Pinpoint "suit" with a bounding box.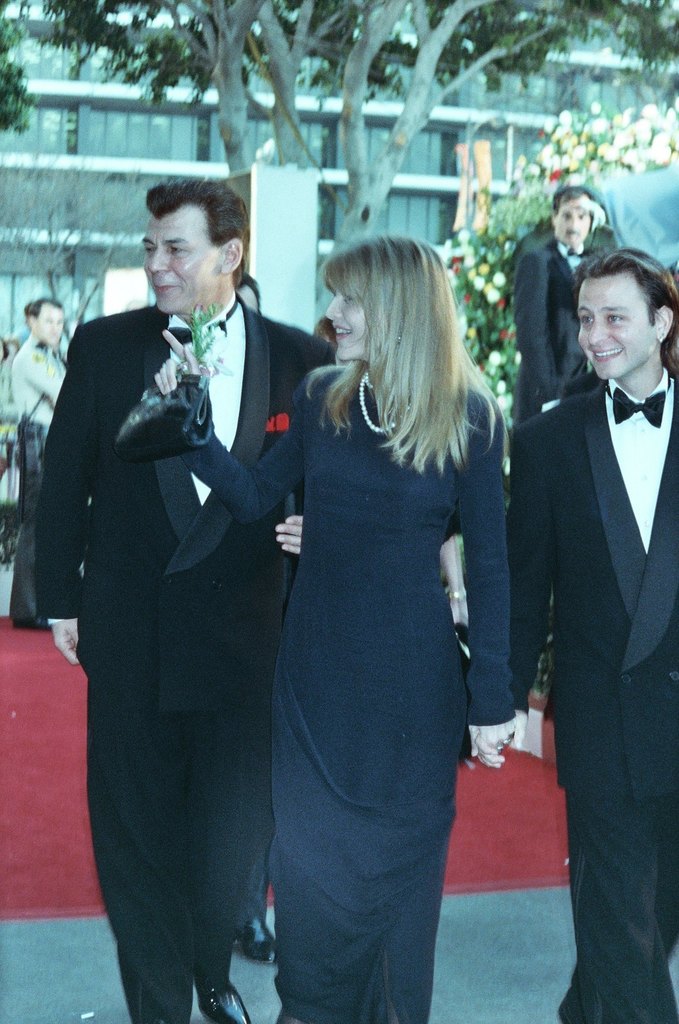
x1=45, y1=181, x2=314, y2=1023.
